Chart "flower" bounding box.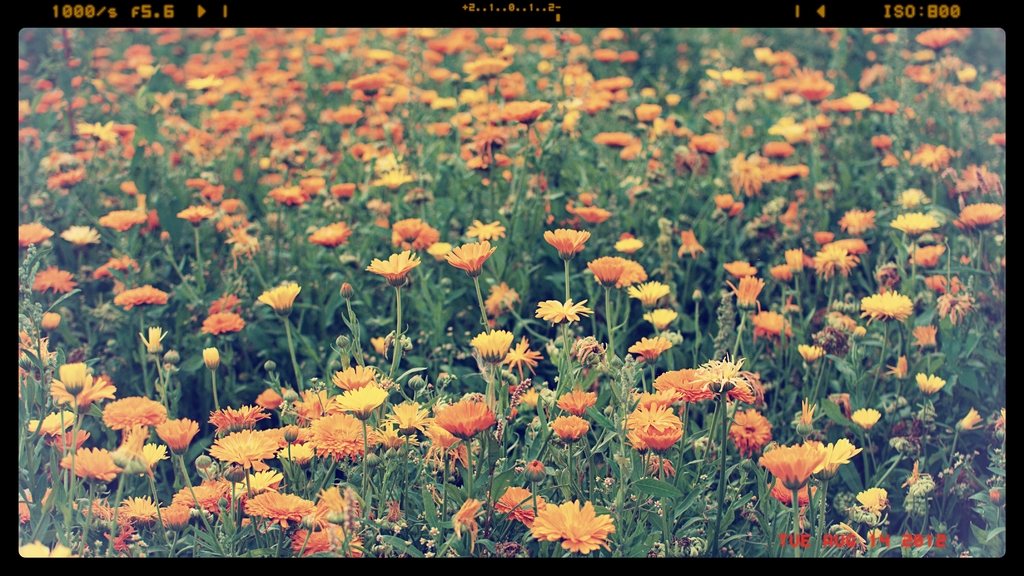
Charted: box=[627, 277, 668, 308].
